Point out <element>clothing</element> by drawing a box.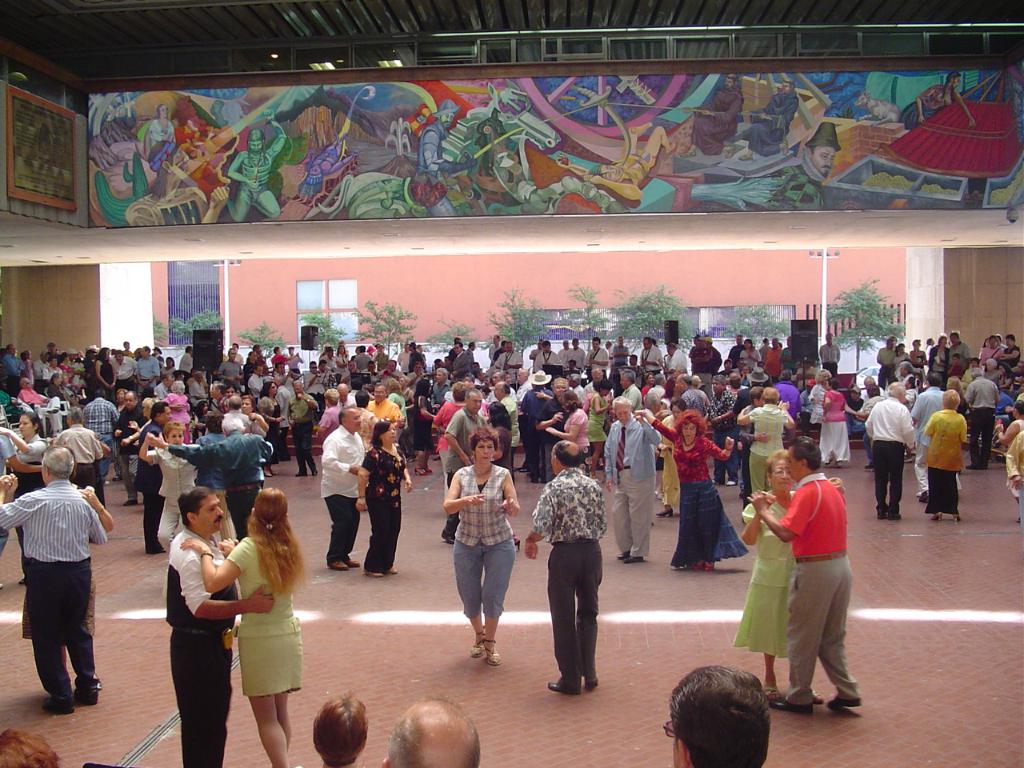
166:524:236:767.
